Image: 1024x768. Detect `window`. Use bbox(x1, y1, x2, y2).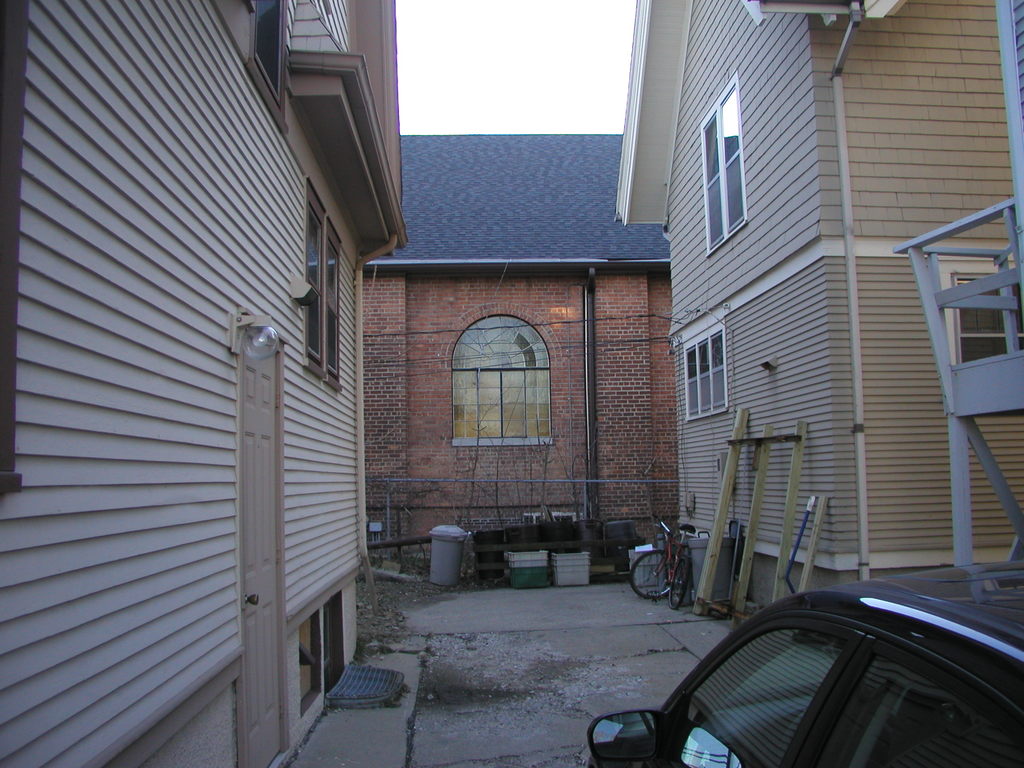
bbox(296, 595, 346, 717).
